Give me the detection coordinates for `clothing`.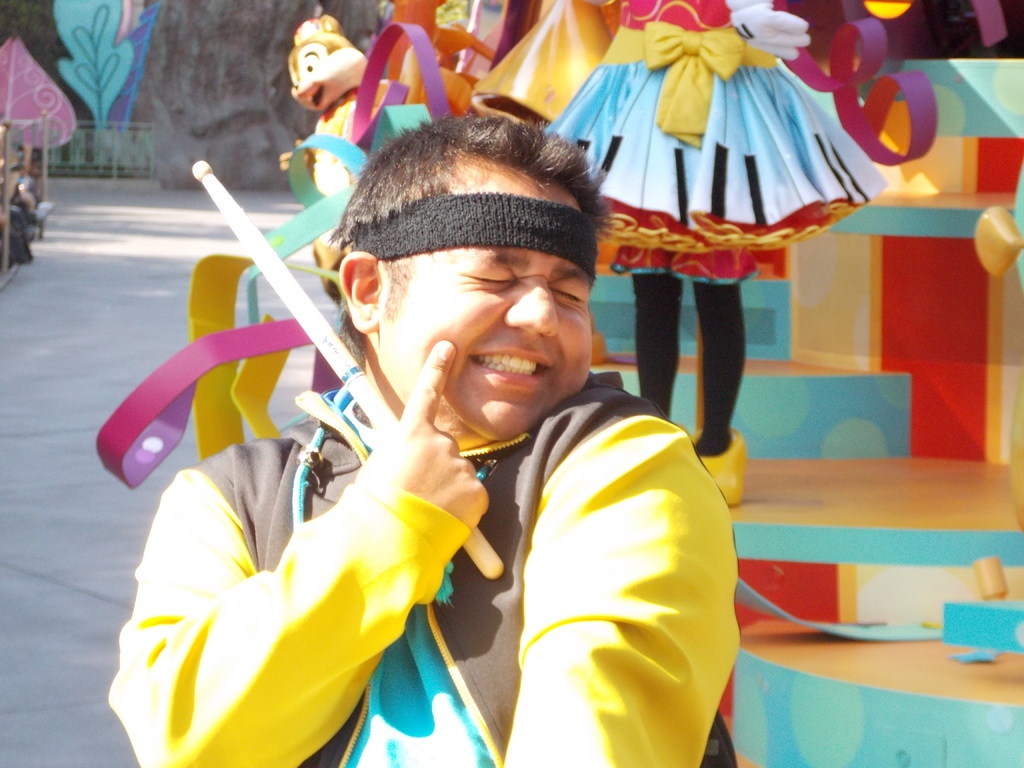
Rect(109, 375, 738, 767).
